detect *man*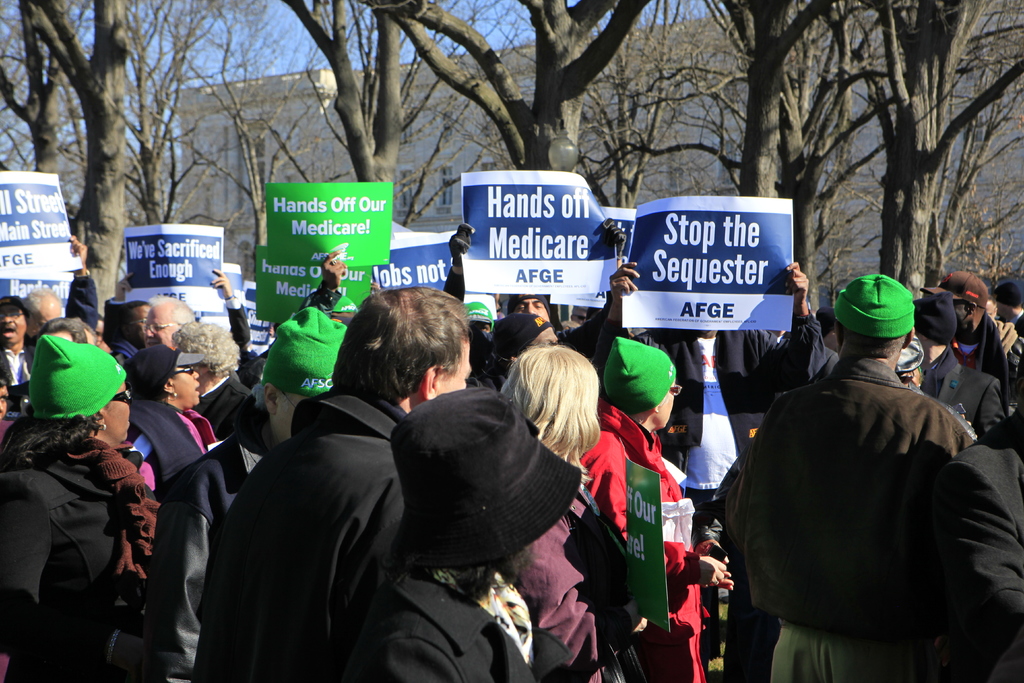
[x1=742, y1=259, x2=995, y2=671]
